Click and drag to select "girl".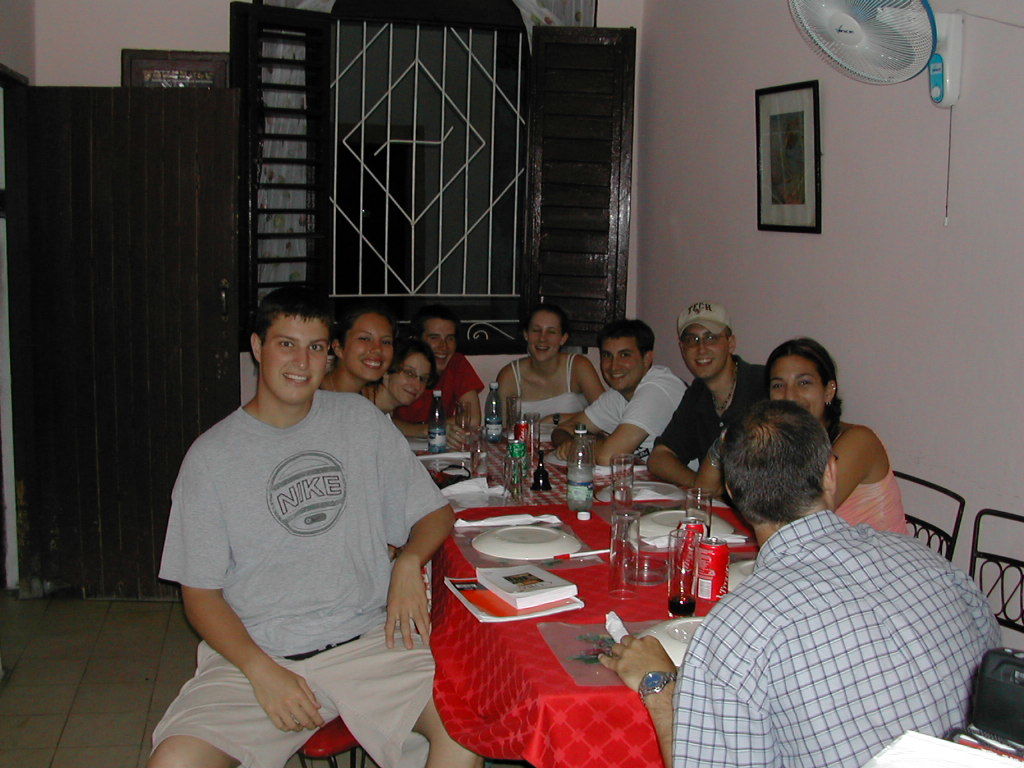
Selection: detection(317, 307, 399, 395).
